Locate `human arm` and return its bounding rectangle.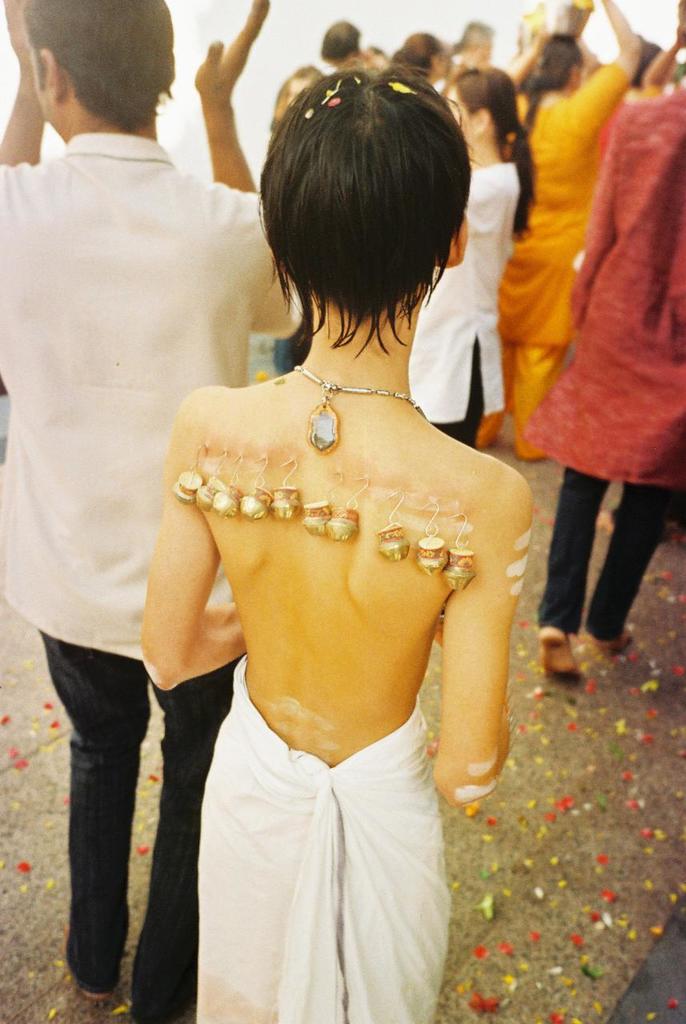
556, 0, 639, 160.
